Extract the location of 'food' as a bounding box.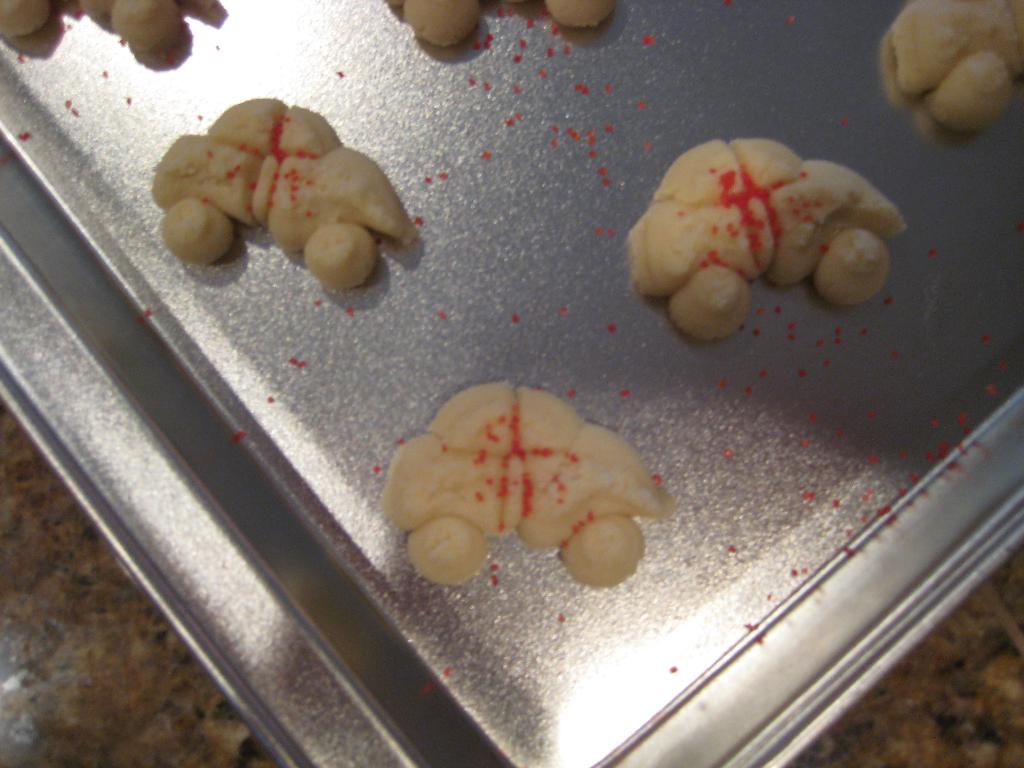
x1=628 y1=136 x2=912 y2=344.
